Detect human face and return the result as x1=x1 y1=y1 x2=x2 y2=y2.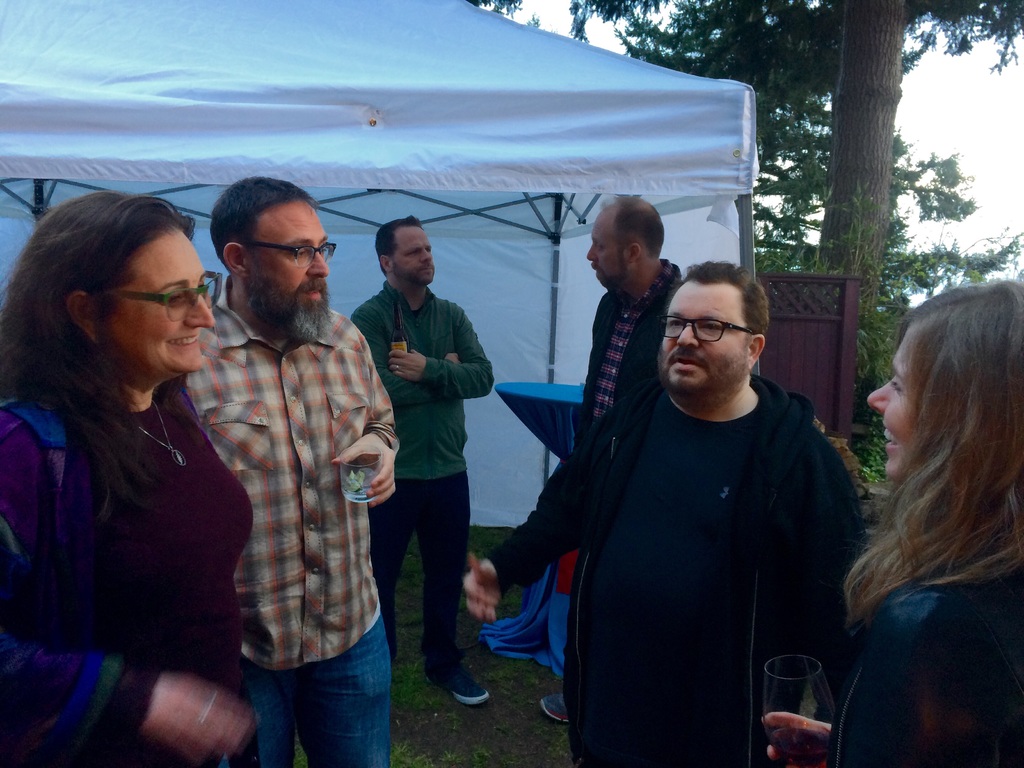
x1=589 y1=212 x2=625 y2=282.
